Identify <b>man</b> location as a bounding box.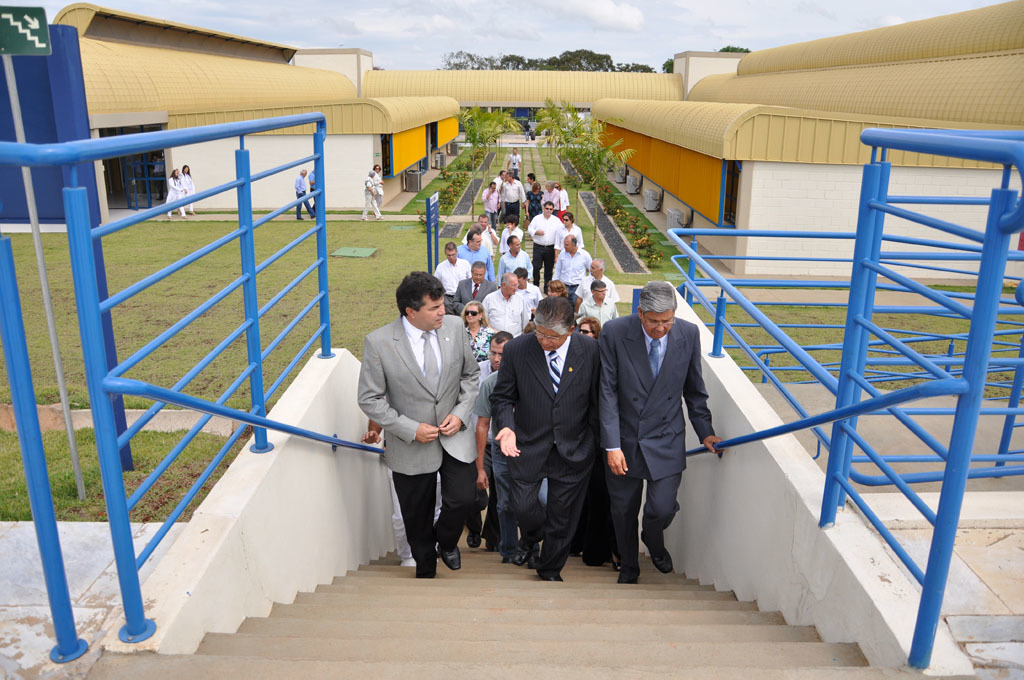
left=517, top=173, right=538, bottom=215.
